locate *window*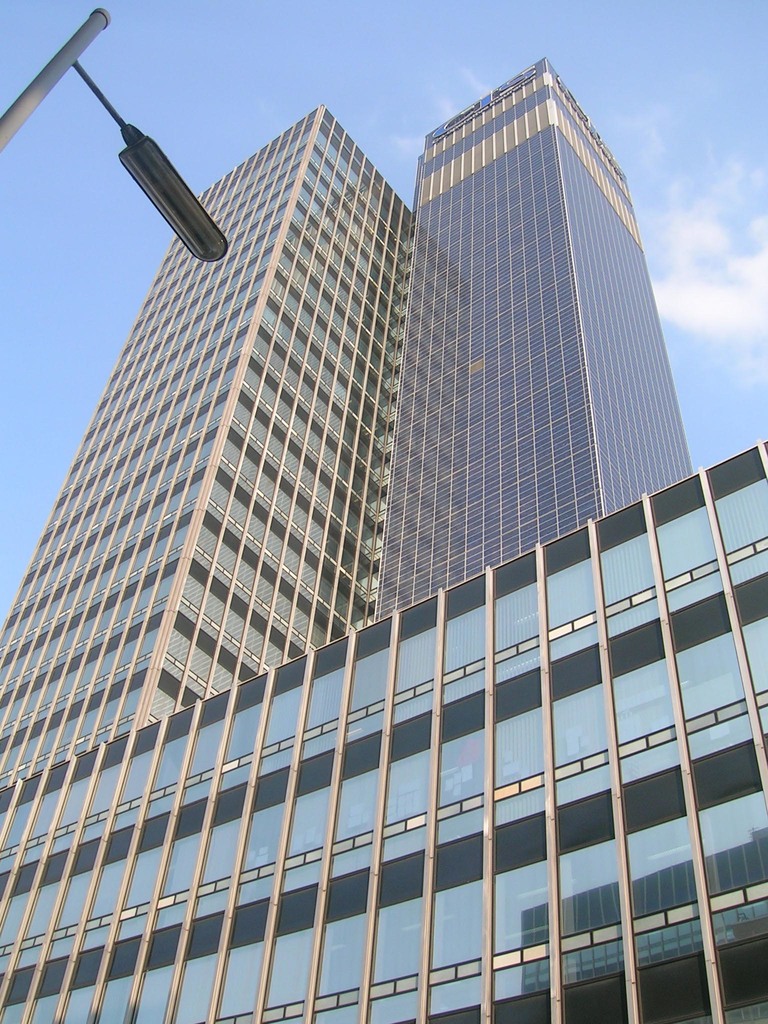
box(727, 539, 767, 701)
